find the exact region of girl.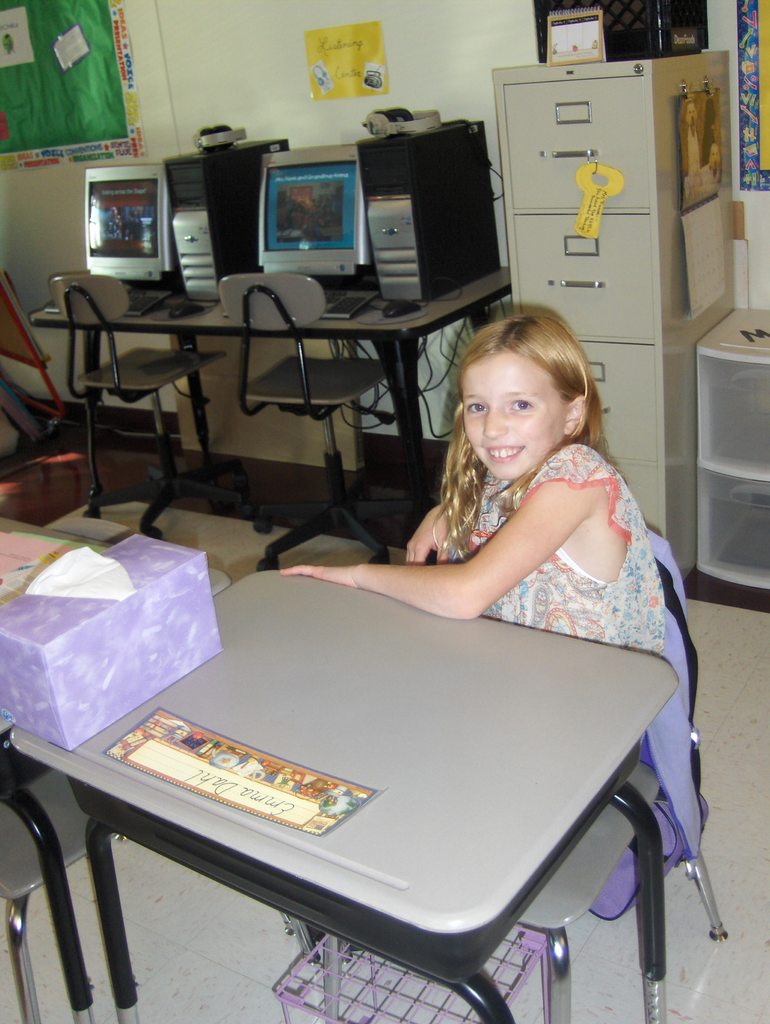
Exact region: {"x1": 269, "y1": 303, "x2": 659, "y2": 652}.
